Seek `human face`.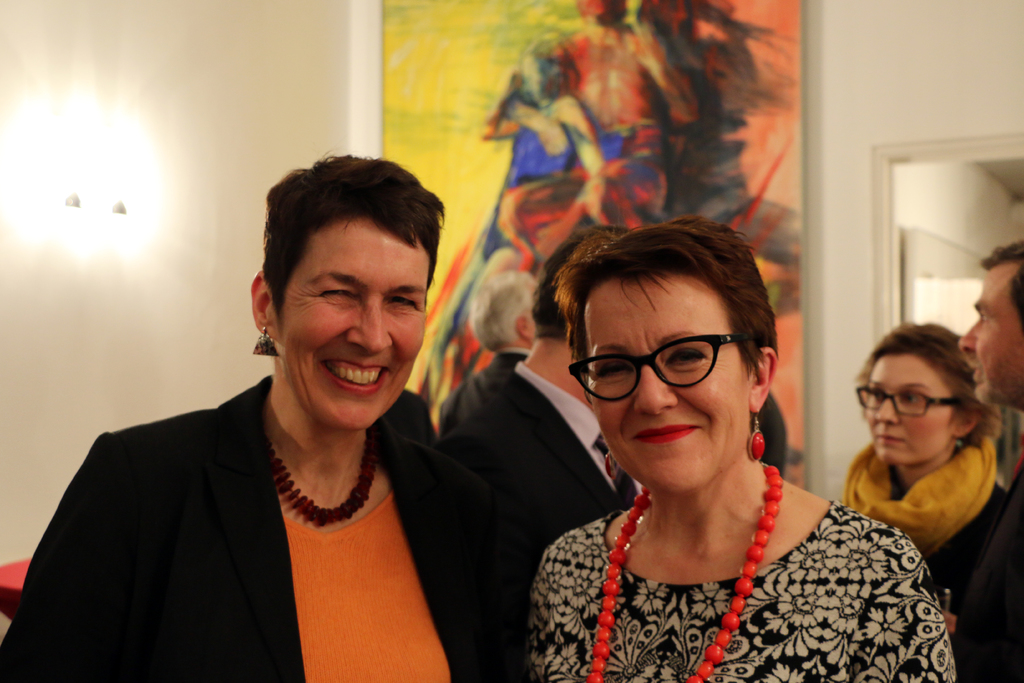
<box>959,274,1023,404</box>.
